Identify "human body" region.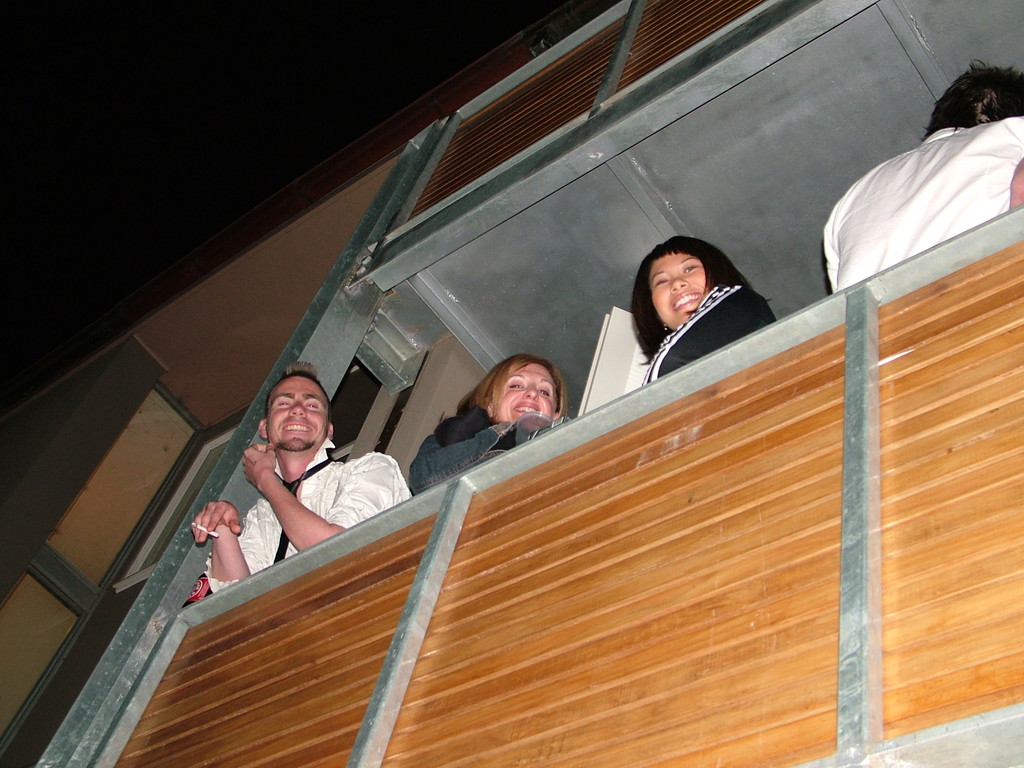
Region: box=[189, 363, 408, 554].
